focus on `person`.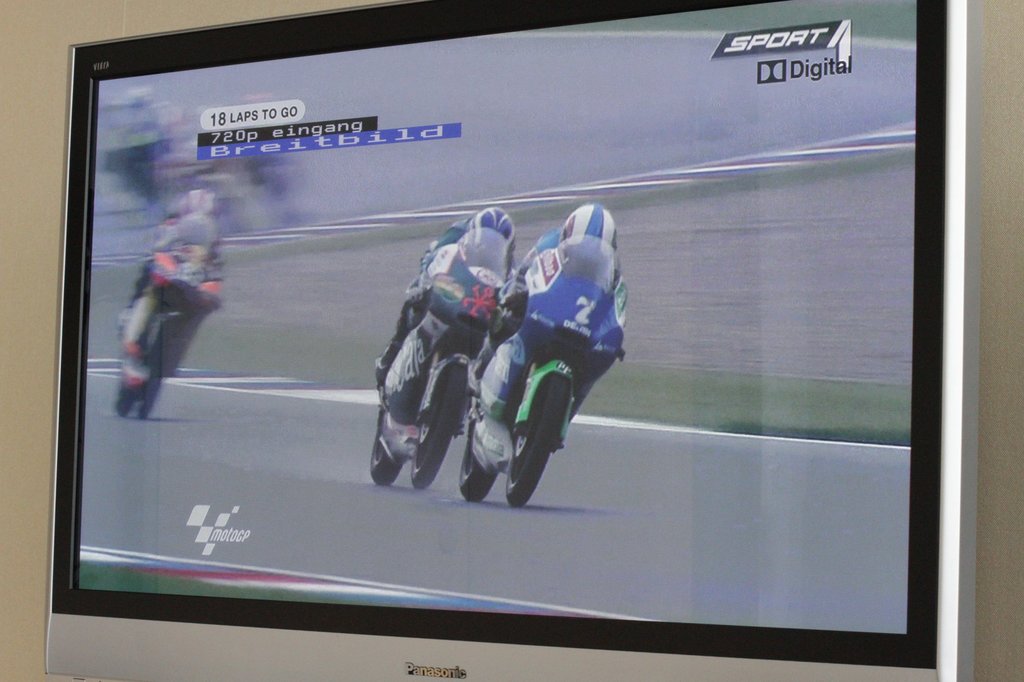
Focused at select_region(467, 196, 627, 452).
